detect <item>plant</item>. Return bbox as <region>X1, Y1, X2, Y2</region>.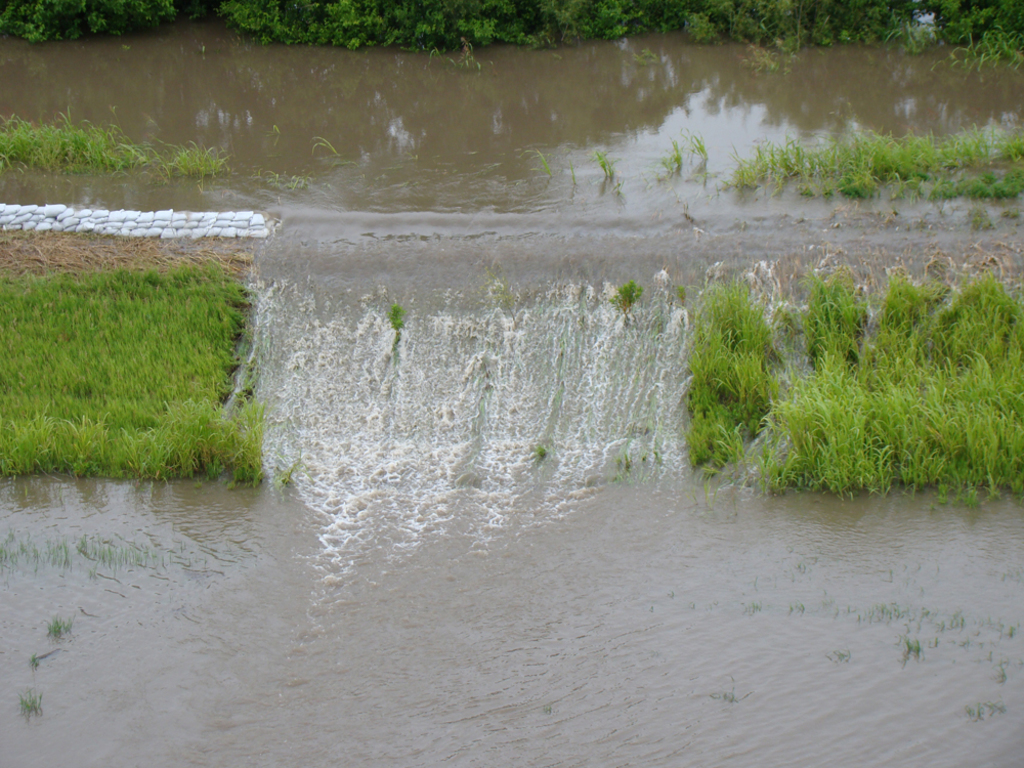
<region>39, 615, 79, 635</region>.
